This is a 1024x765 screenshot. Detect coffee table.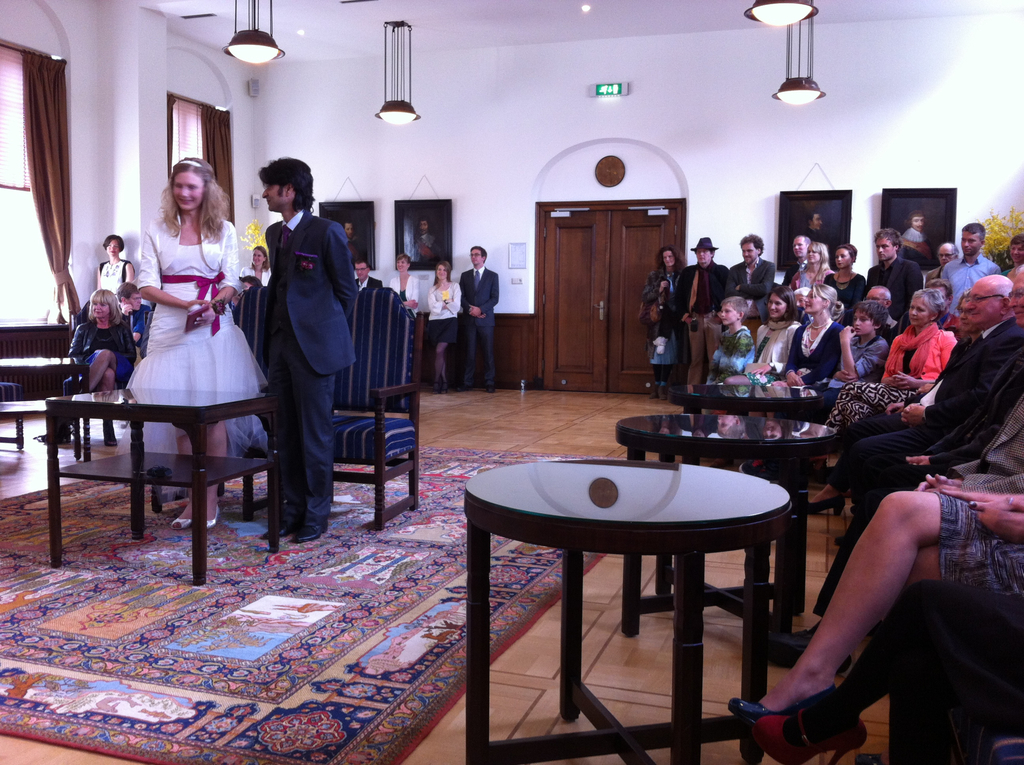
[left=44, top=385, right=275, bottom=585].
